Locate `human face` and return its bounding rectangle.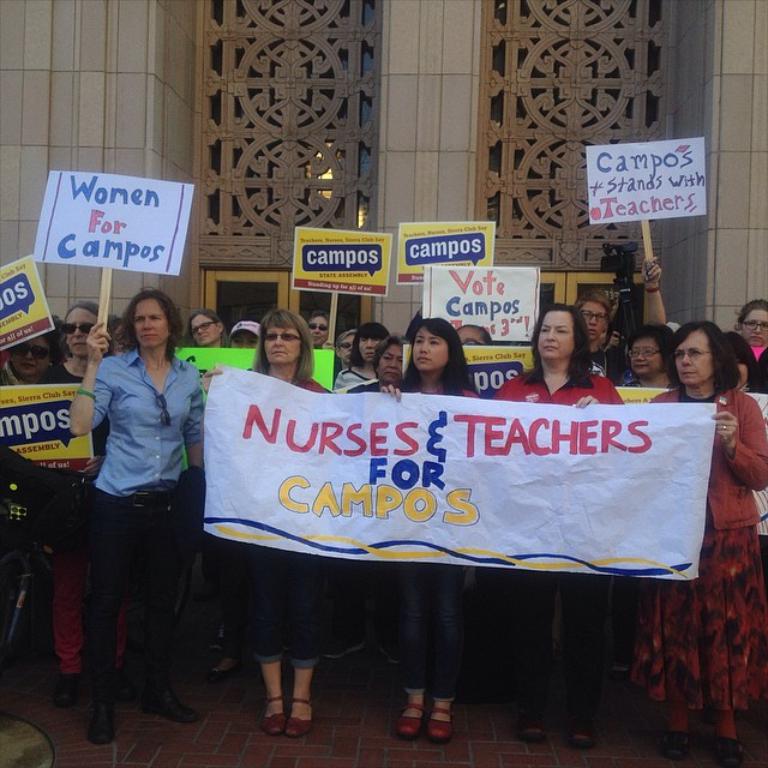
(x1=539, y1=311, x2=574, y2=353).
